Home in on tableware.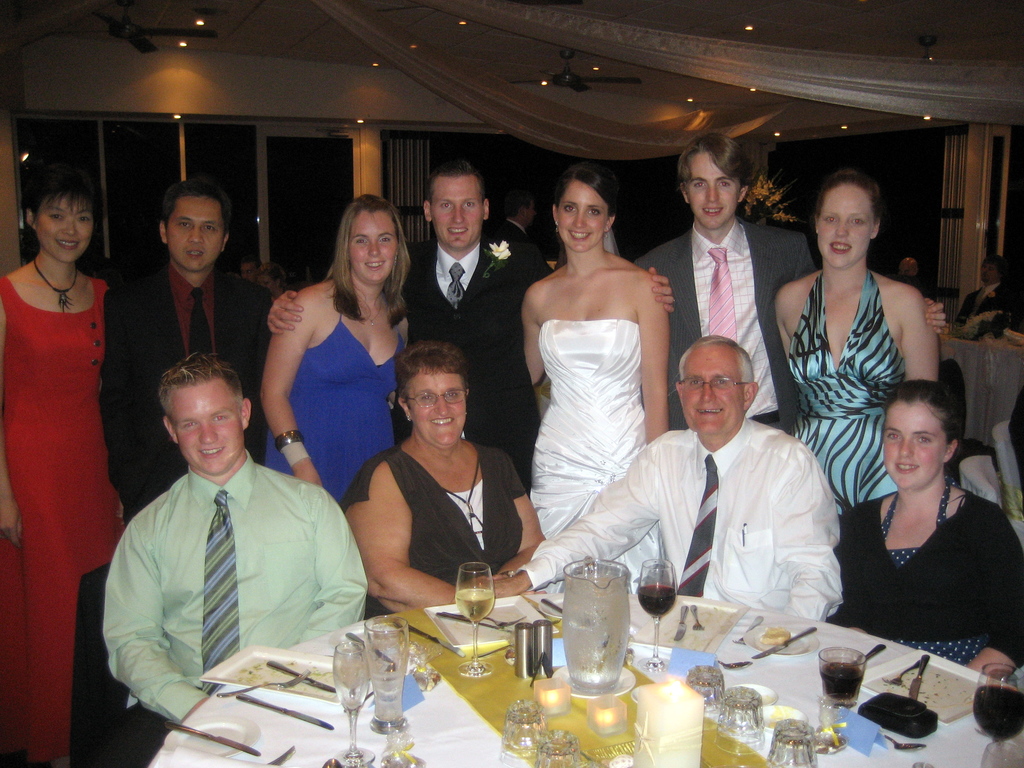
Homed in at x1=267, y1=657, x2=333, y2=691.
